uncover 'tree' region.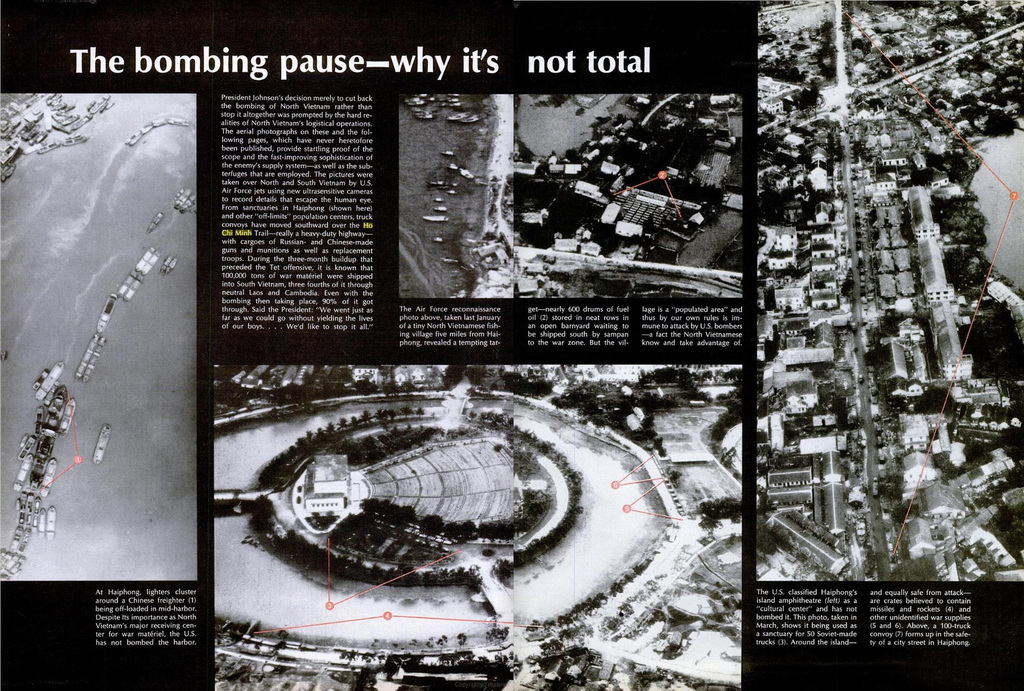
Uncovered: (x1=504, y1=375, x2=525, y2=396).
